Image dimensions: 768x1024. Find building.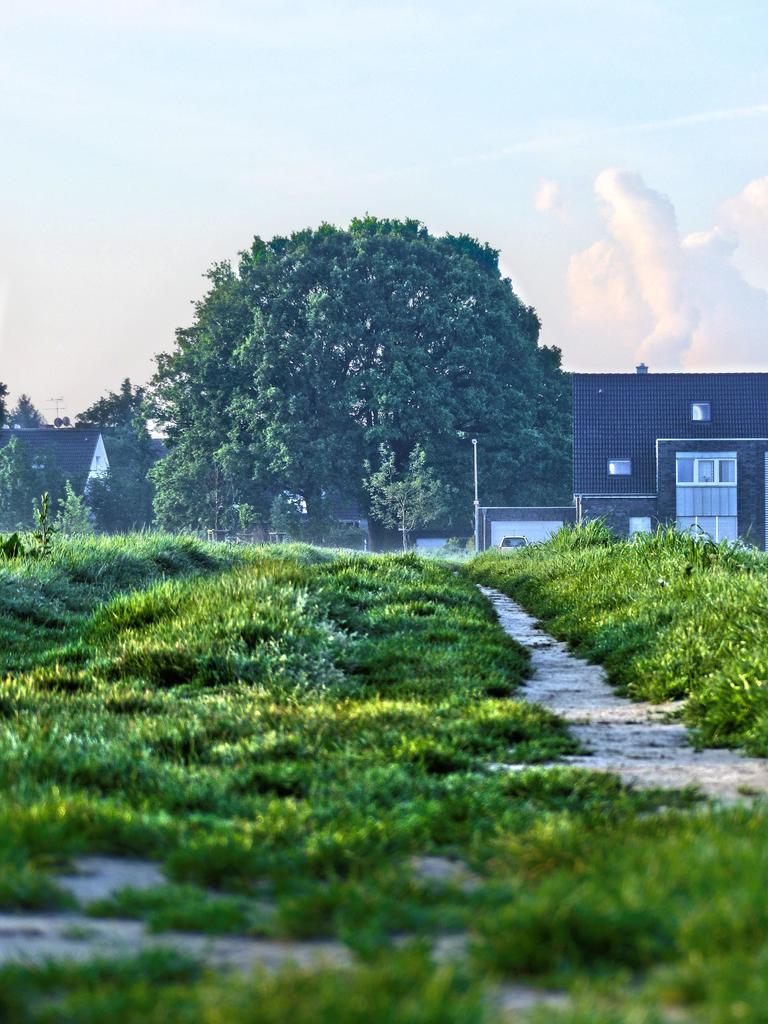
bbox=[0, 423, 172, 535].
